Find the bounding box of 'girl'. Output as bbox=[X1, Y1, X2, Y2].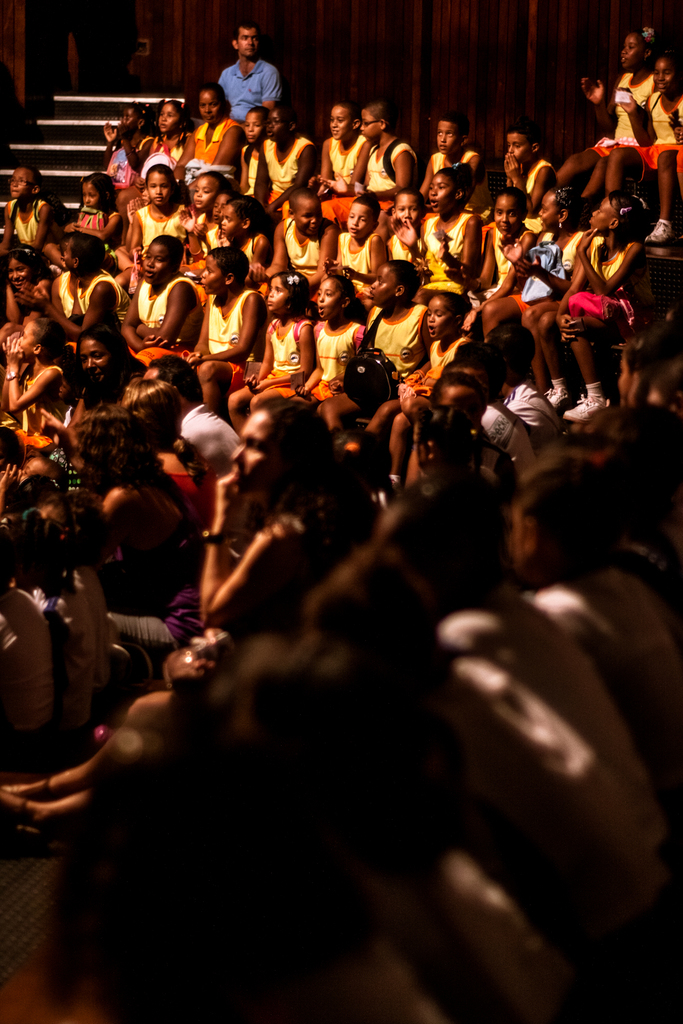
bbox=[308, 277, 366, 376].
